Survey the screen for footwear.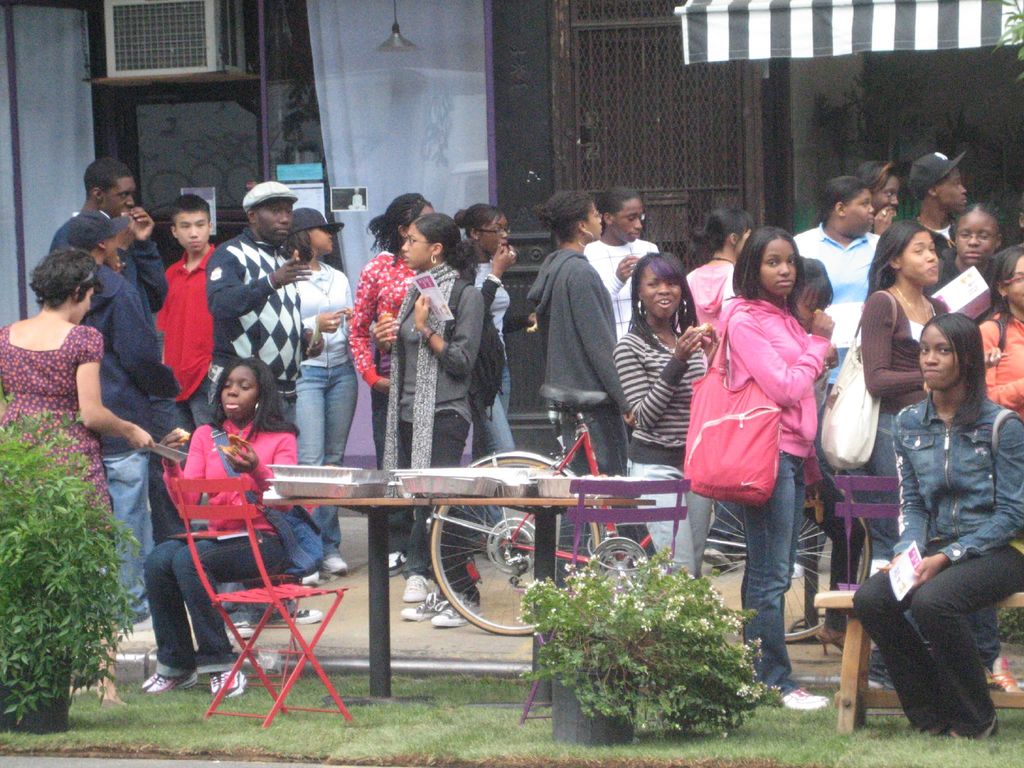
Survey found: (left=385, top=547, right=406, bottom=575).
